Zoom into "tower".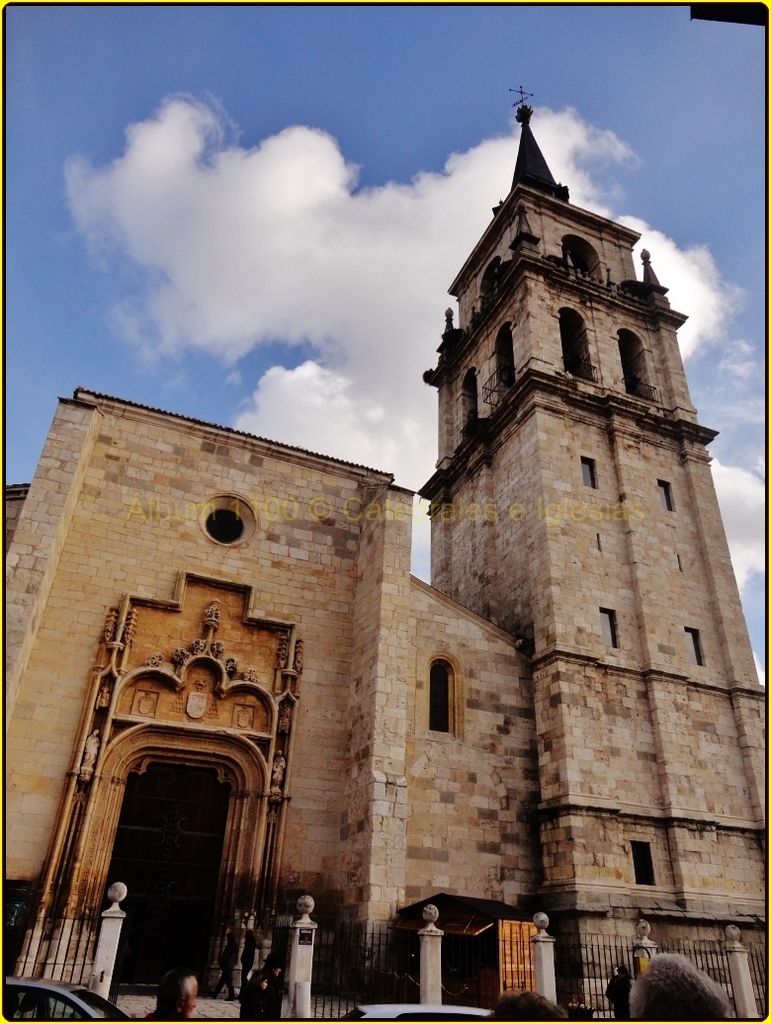
Zoom target: locate(413, 80, 770, 1021).
